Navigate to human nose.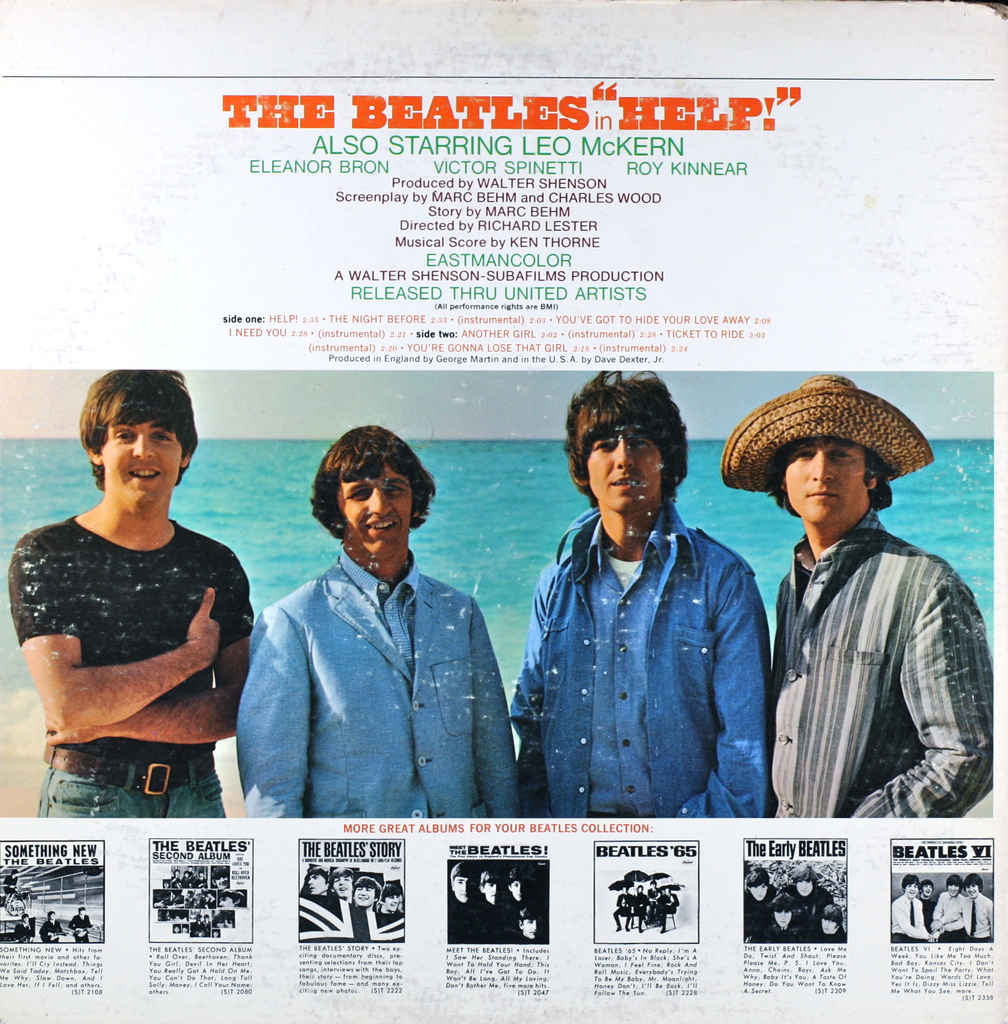
Navigation target: select_region(492, 883, 500, 892).
